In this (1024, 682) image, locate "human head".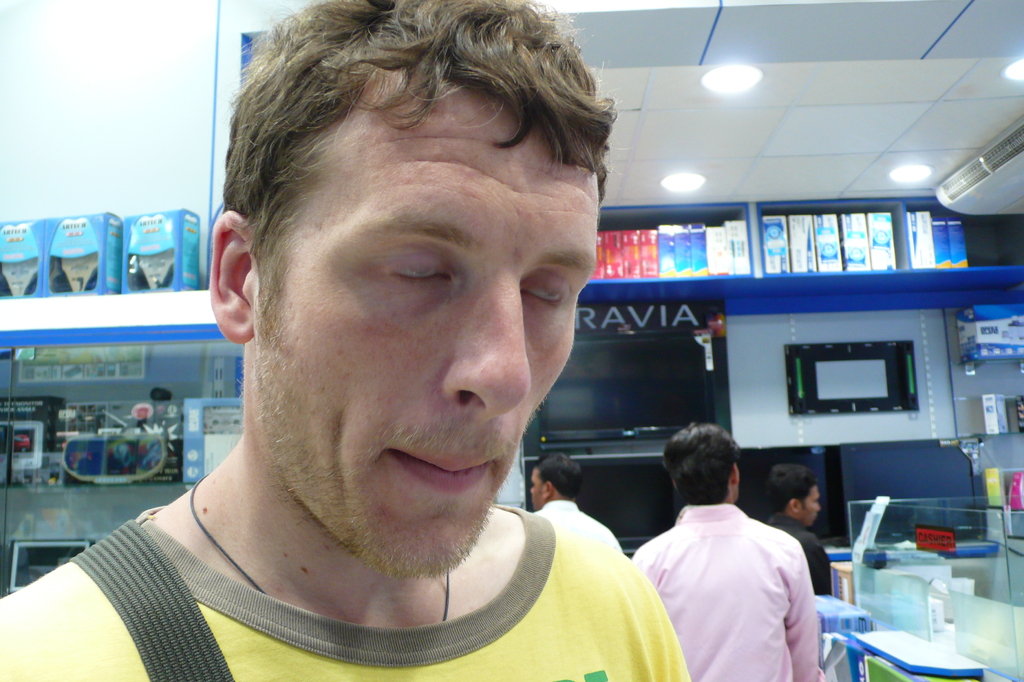
Bounding box: x1=772 y1=460 x2=823 y2=529.
